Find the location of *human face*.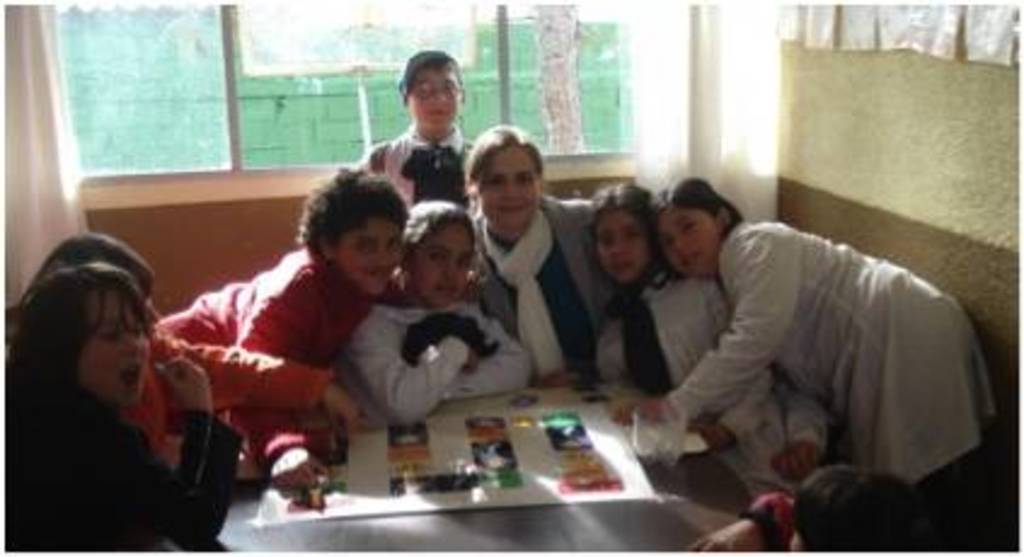
Location: {"x1": 412, "y1": 65, "x2": 458, "y2": 126}.
